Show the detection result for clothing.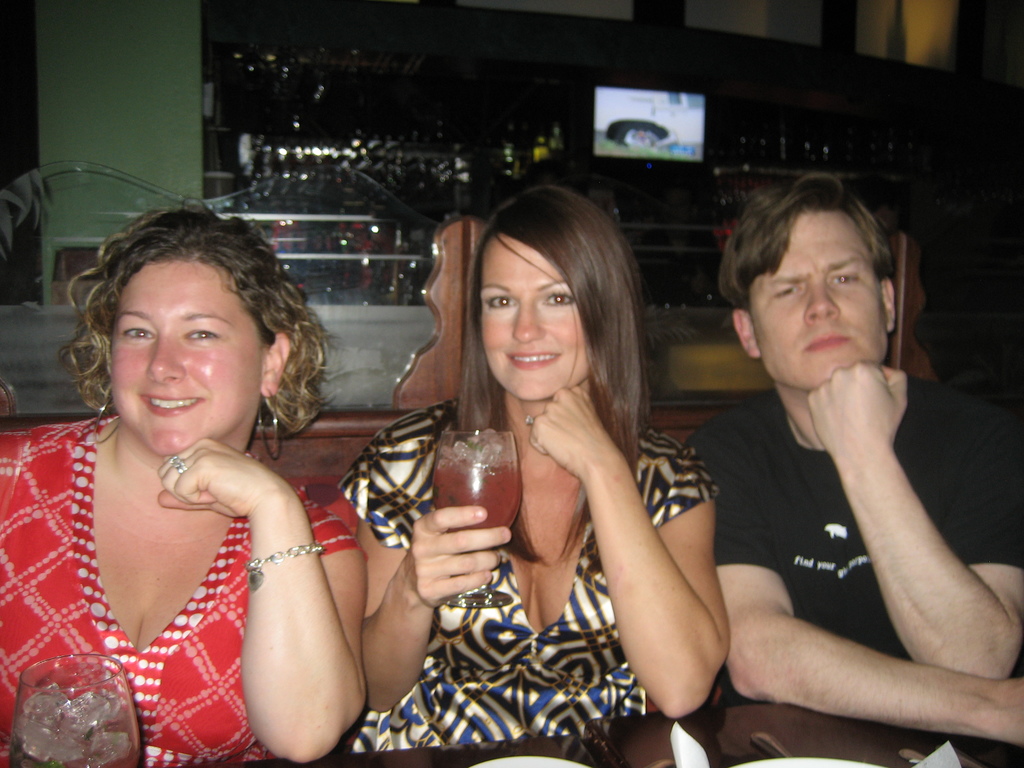
pyautogui.locateOnScreen(335, 384, 725, 762).
